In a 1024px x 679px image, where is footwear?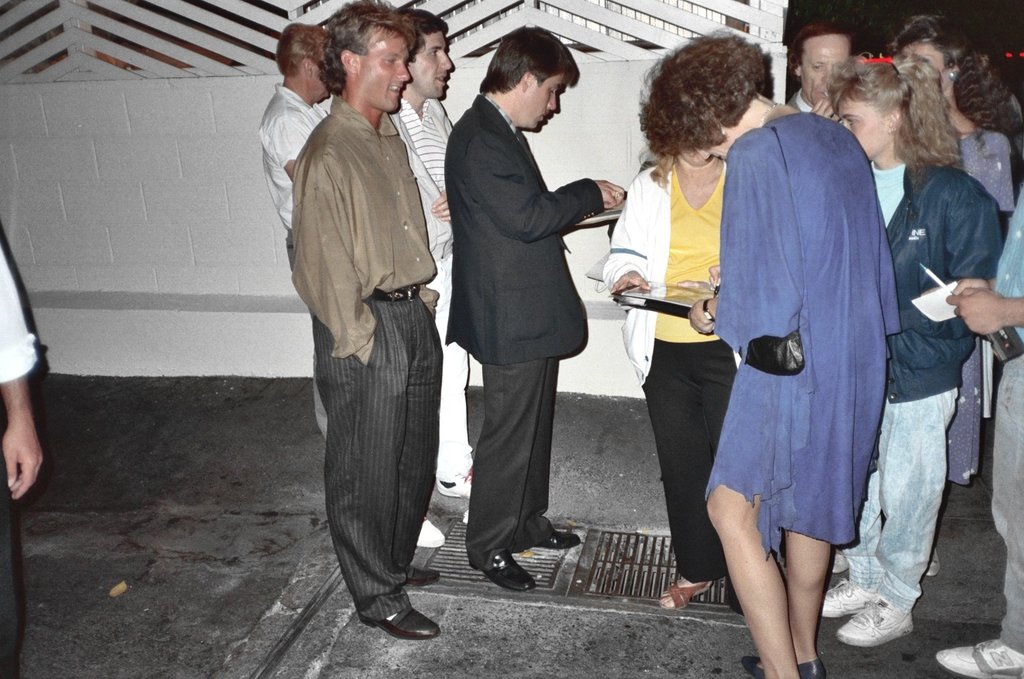
744 659 825 678.
